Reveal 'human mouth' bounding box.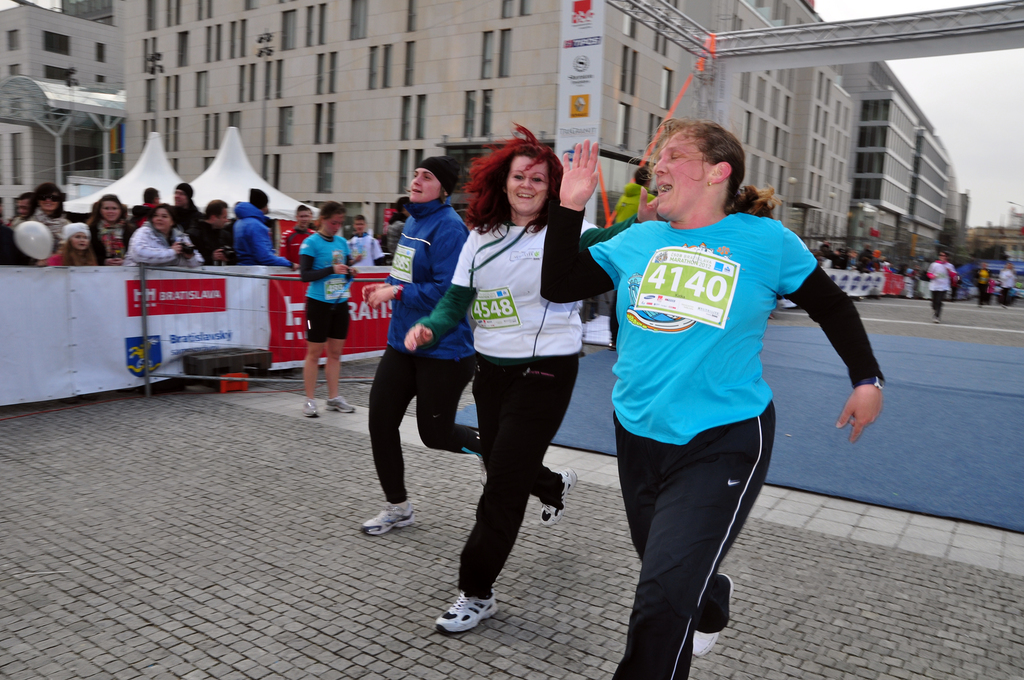
Revealed: crop(410, 188, 423, 197).
